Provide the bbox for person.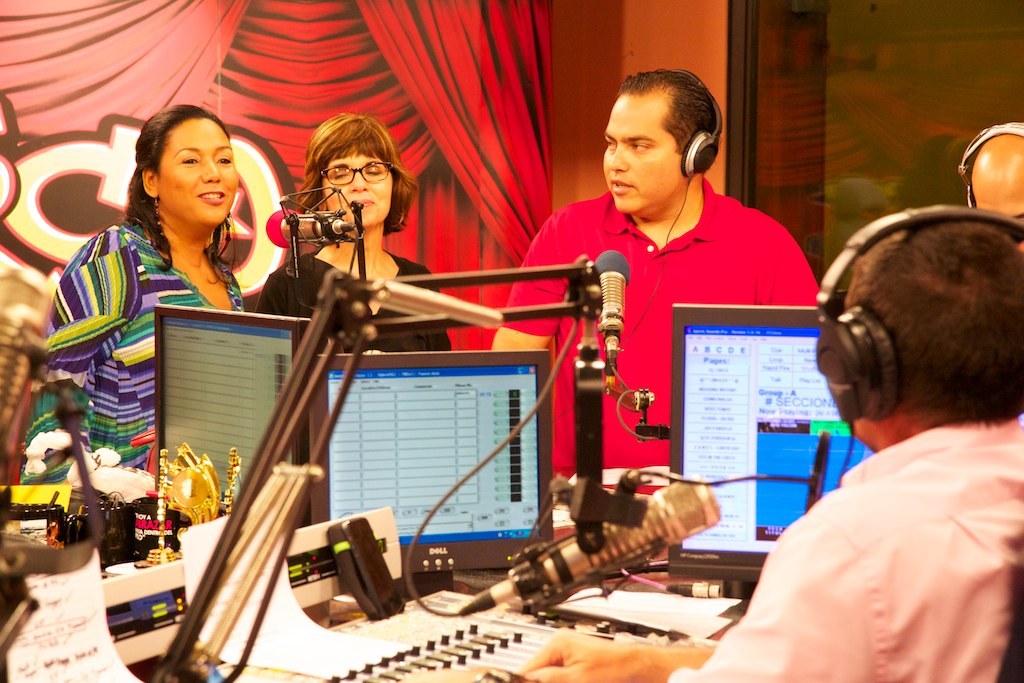
rect(973, 119, 1023, 227).
